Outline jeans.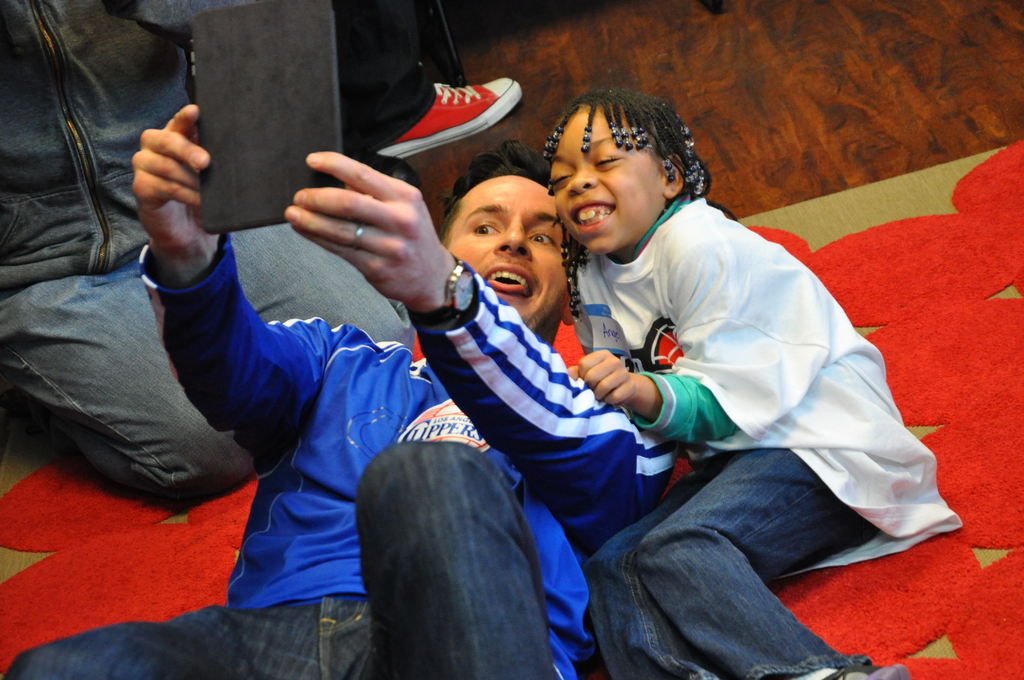
Outline: (left=0, top=226, right=408, bottom=505).
